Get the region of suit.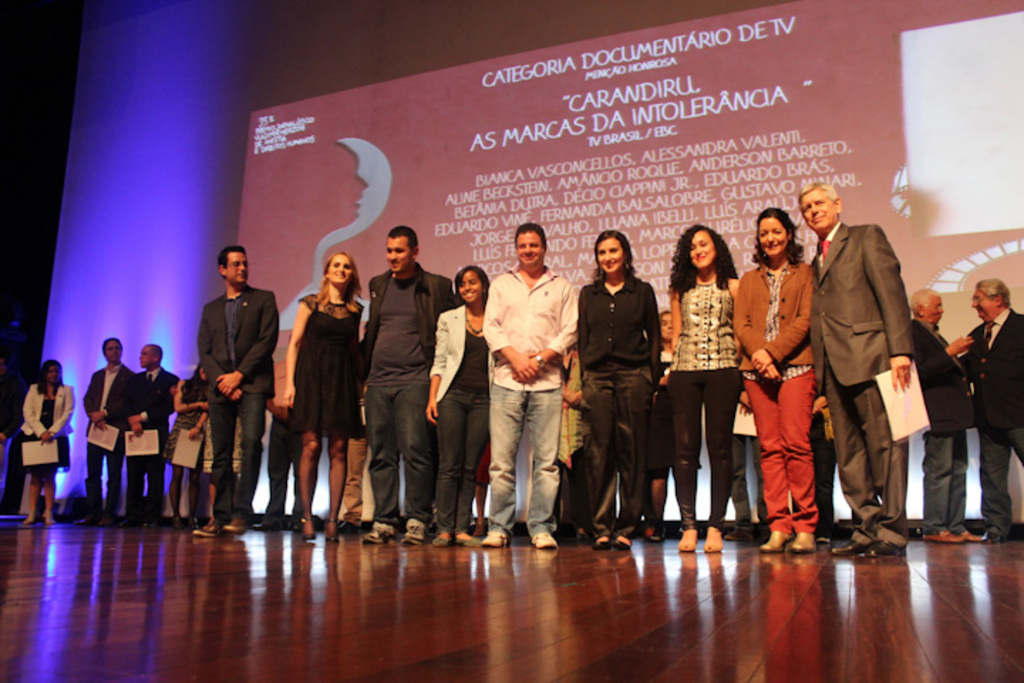
region(967, 310, 1023, 532).
